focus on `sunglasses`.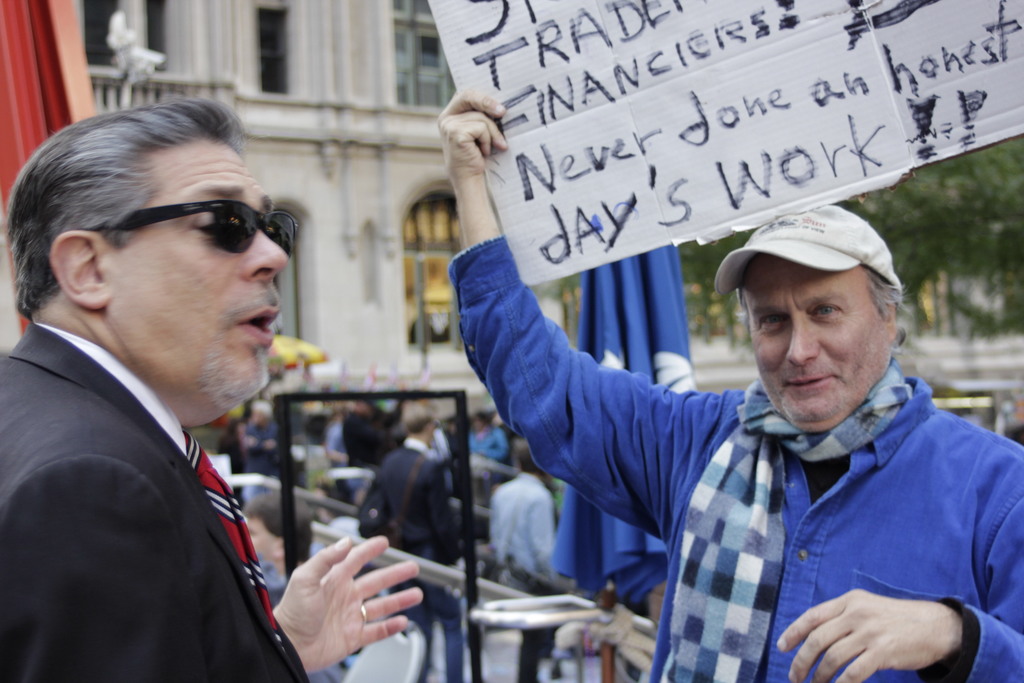
Focused at bbox=(97, 202, 299, 253).
